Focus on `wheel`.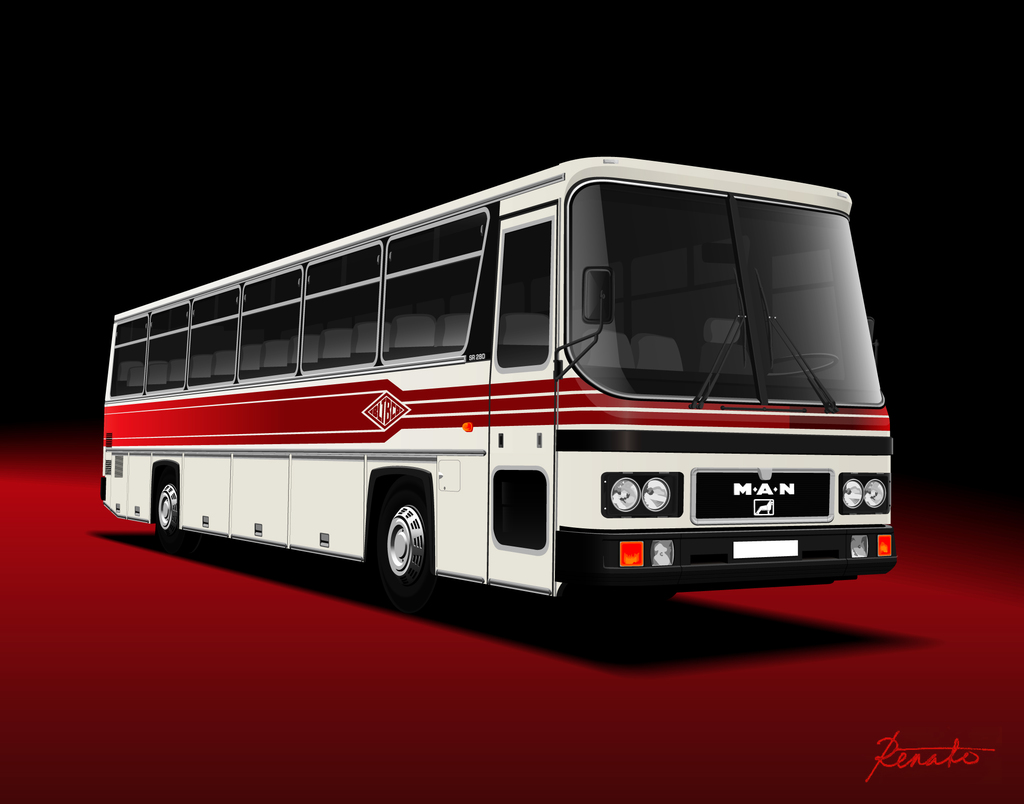
Focused at Rect(356, 498, 448, 609).
